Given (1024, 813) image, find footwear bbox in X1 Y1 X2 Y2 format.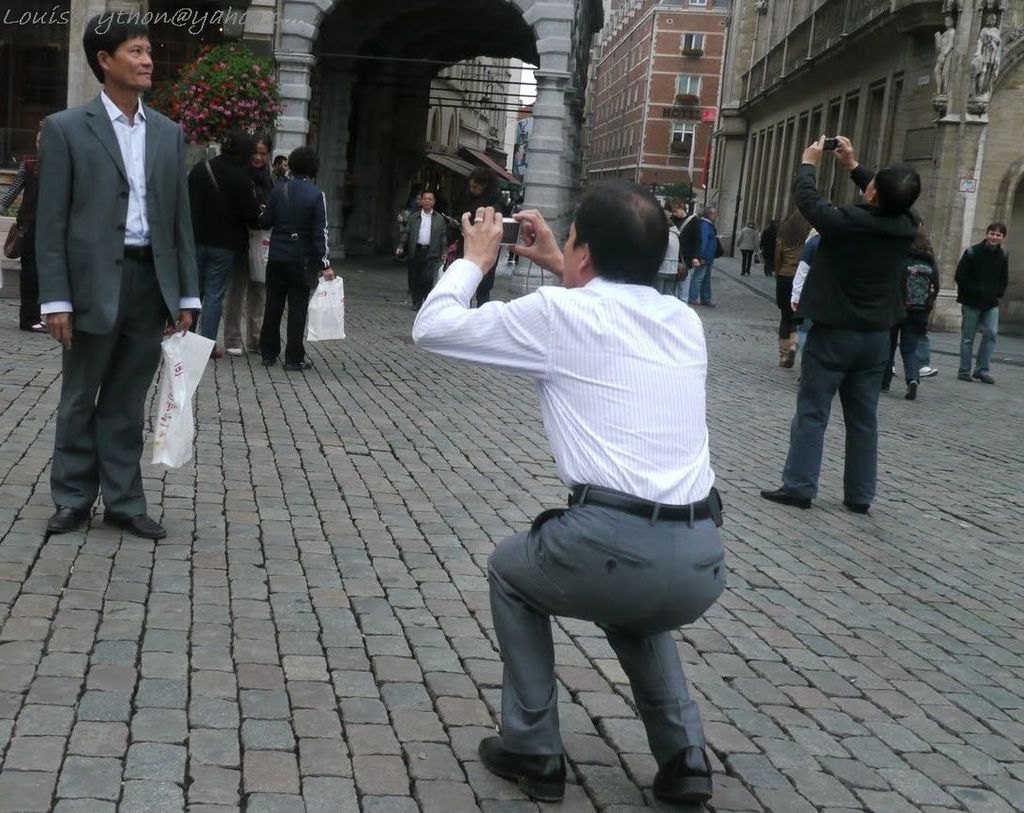
477 732 569 804.
